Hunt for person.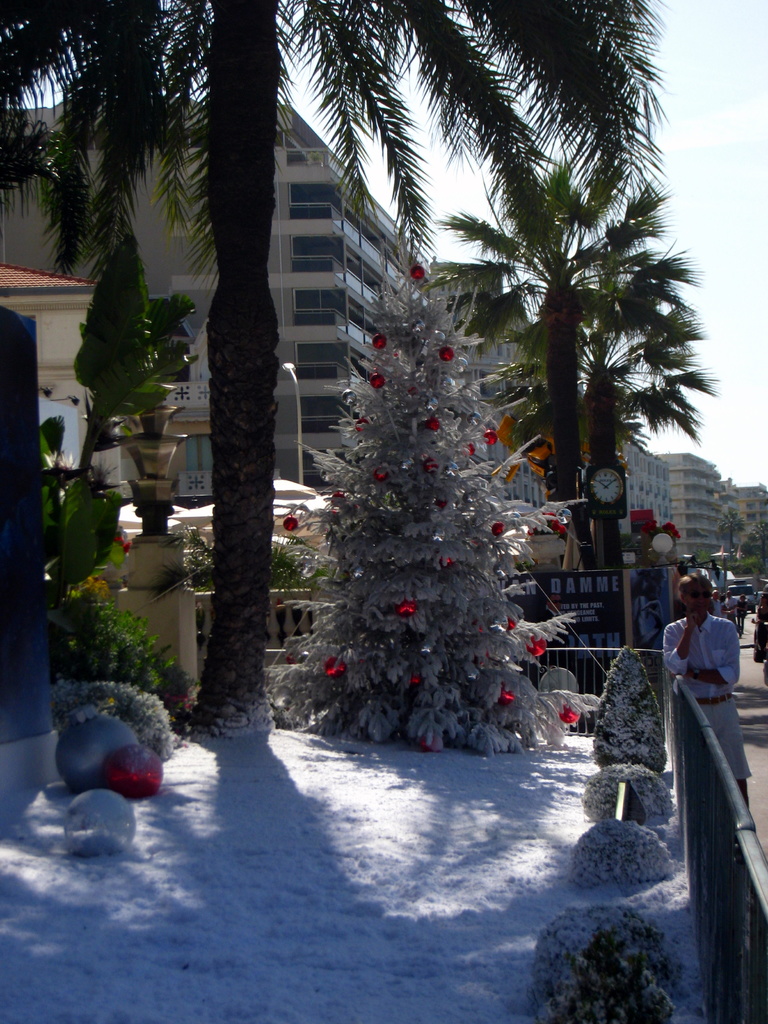
Hunted down at [712,589,735,615].
